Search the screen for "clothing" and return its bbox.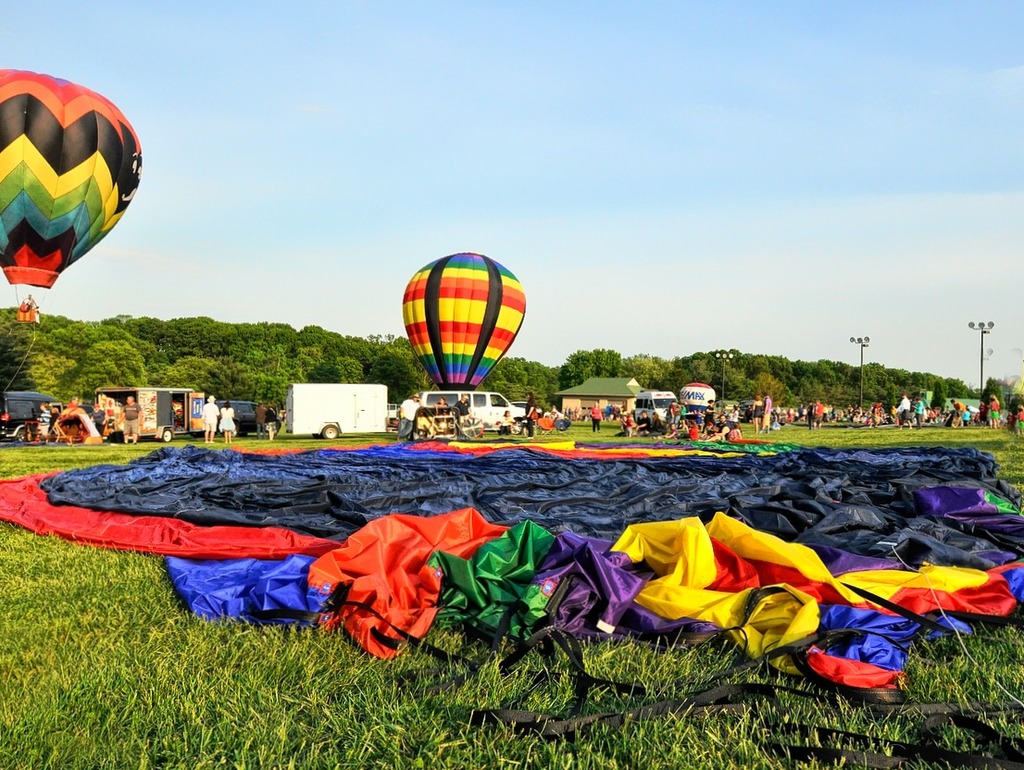
Found: {"x1": 526, "y1": 400, "x2": 536, "y2": 440}.
